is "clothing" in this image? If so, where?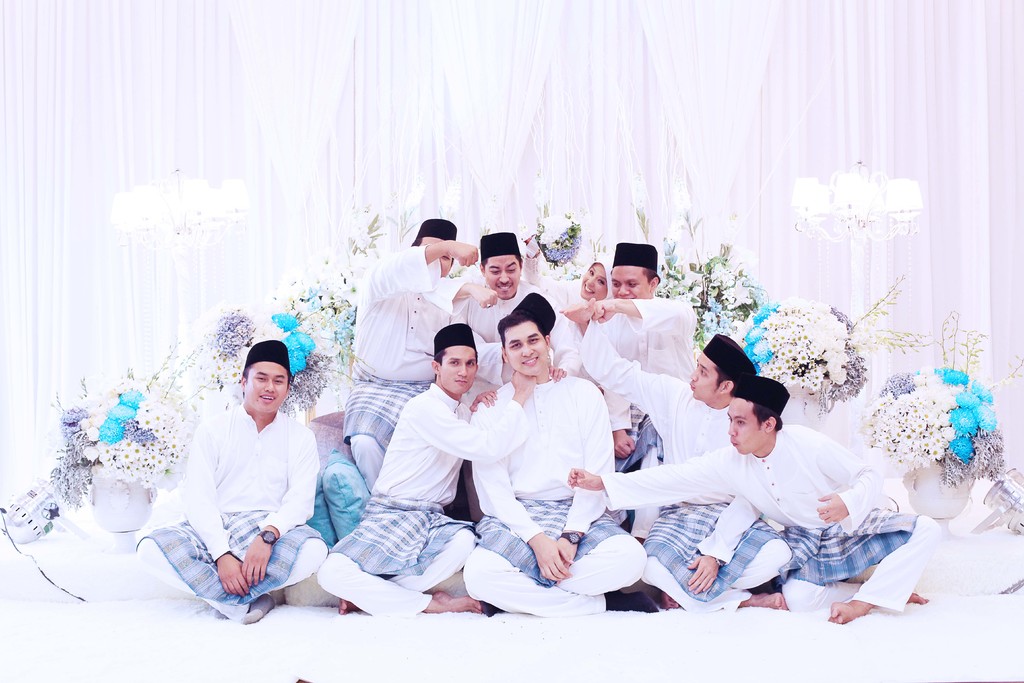
Yes, at (x1=602, y1=420, x2=935, y2=614).
